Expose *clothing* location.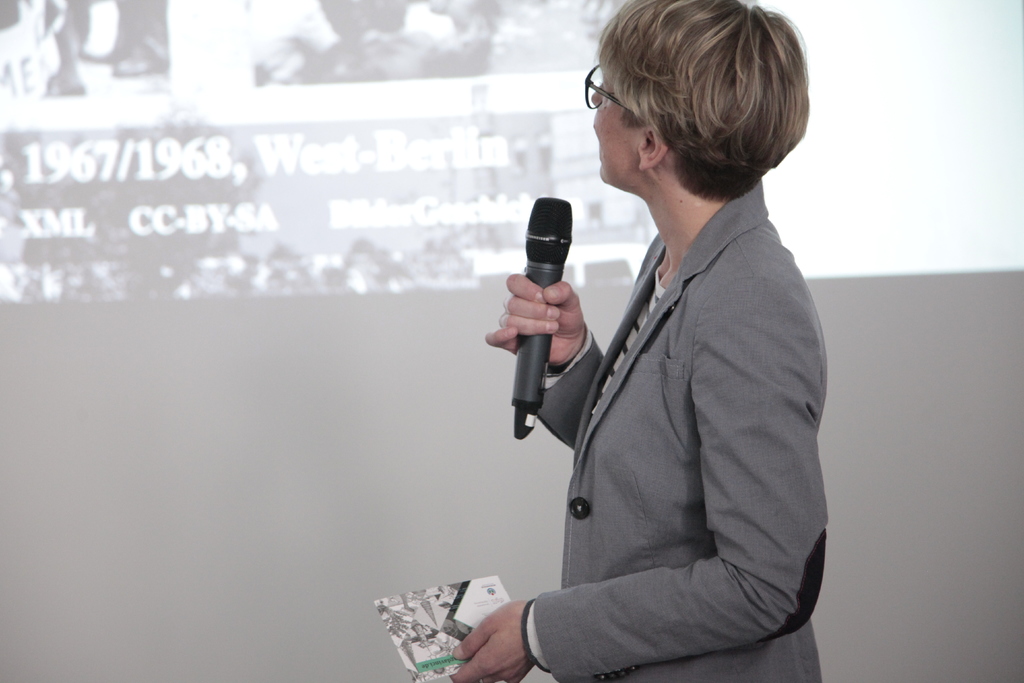
Exposed at [x1=495, y1=138, x2=835, y2=662].
